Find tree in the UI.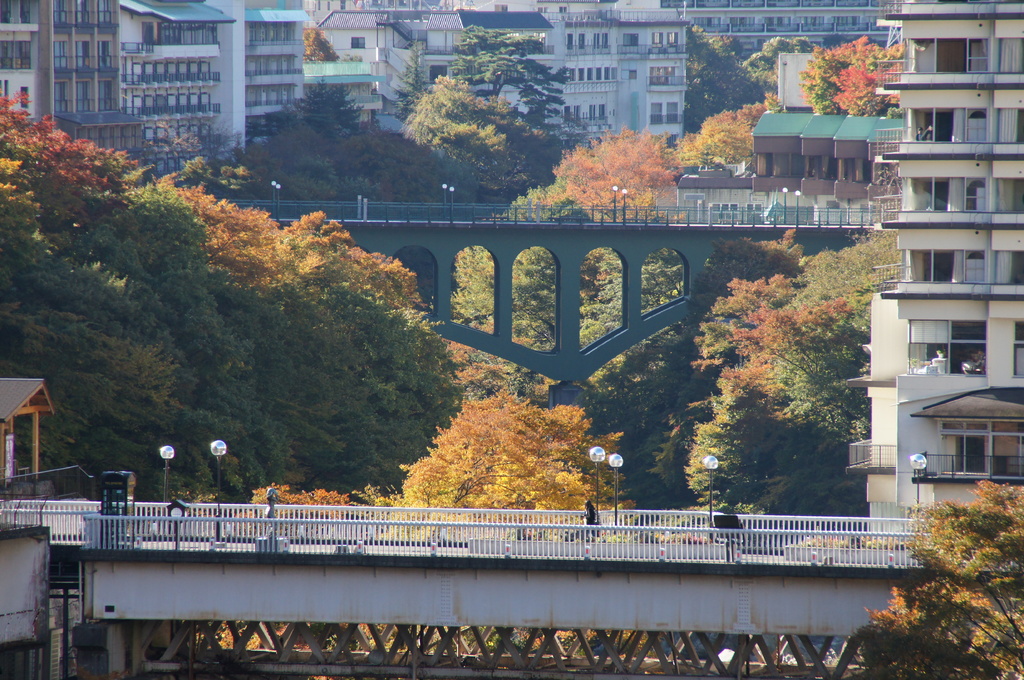
UI element at <box>684,399,755,505</box>.
